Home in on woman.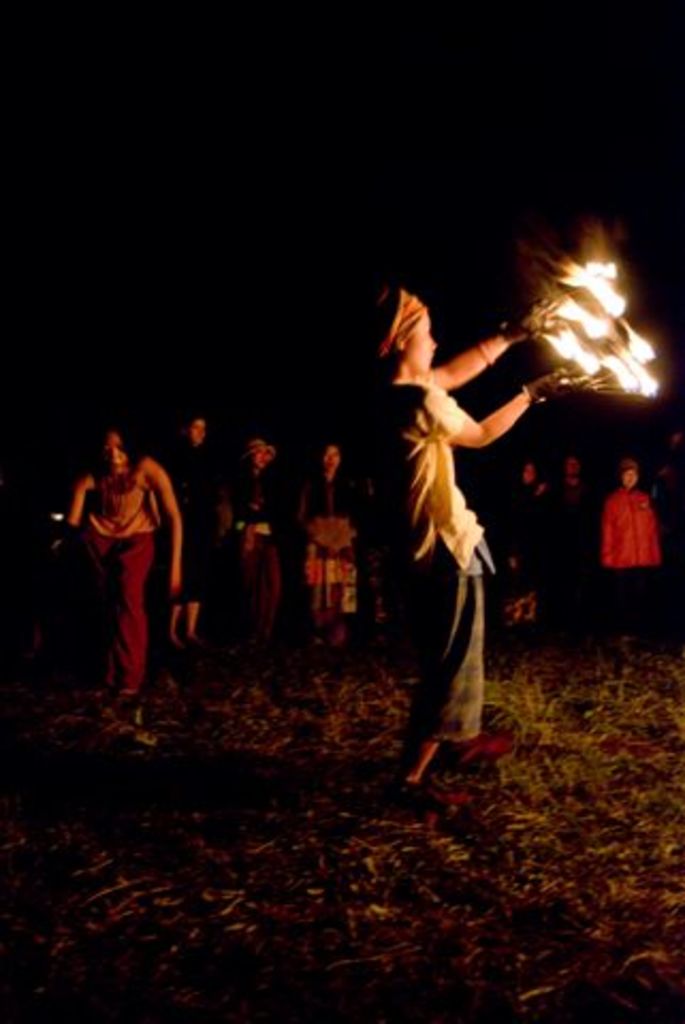
Homed in at select_region(388, 271, 542, 787).
